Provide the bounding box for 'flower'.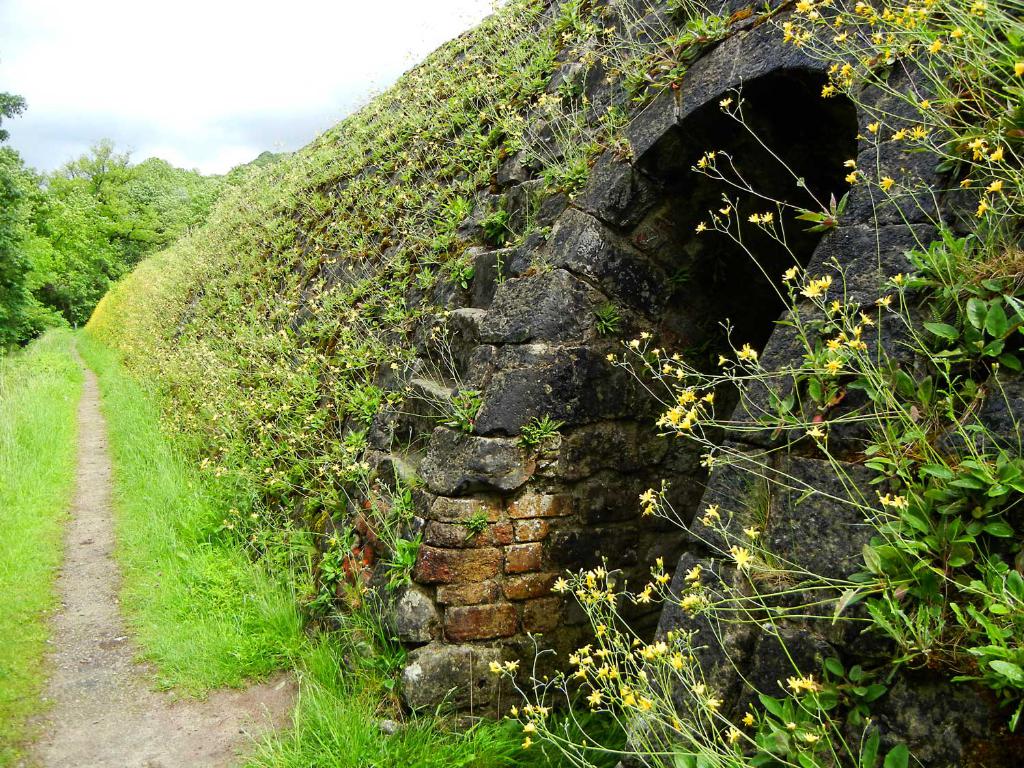
<box>705,503,721,520</box>.
